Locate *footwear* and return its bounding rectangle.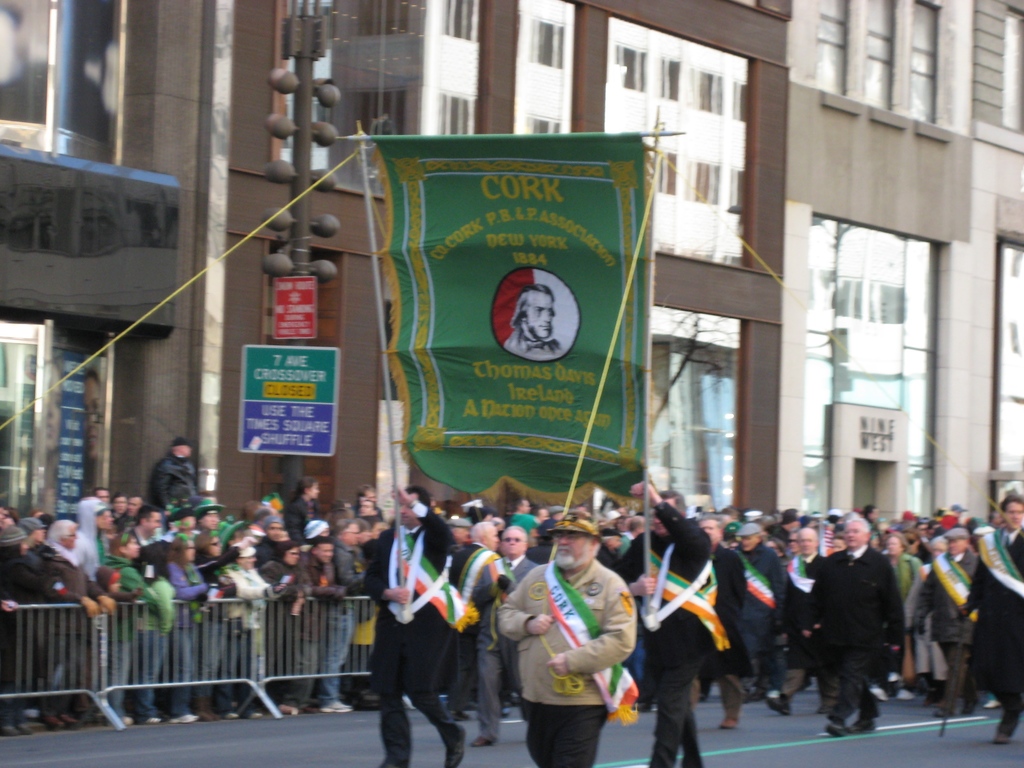
x1=142 y1=715 x2=167 y2=725.
